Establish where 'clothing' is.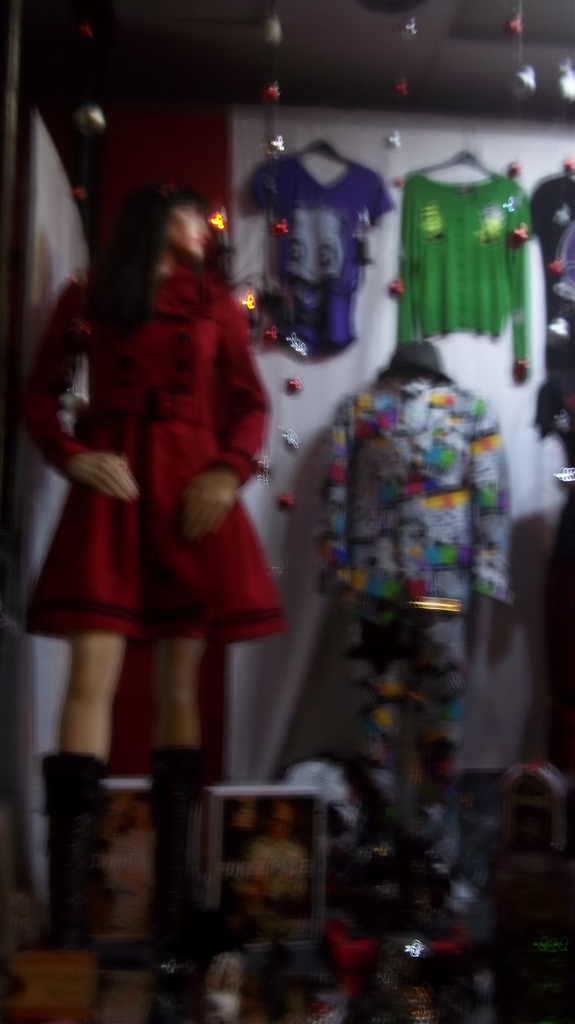
Established at (269,372,517,872).
